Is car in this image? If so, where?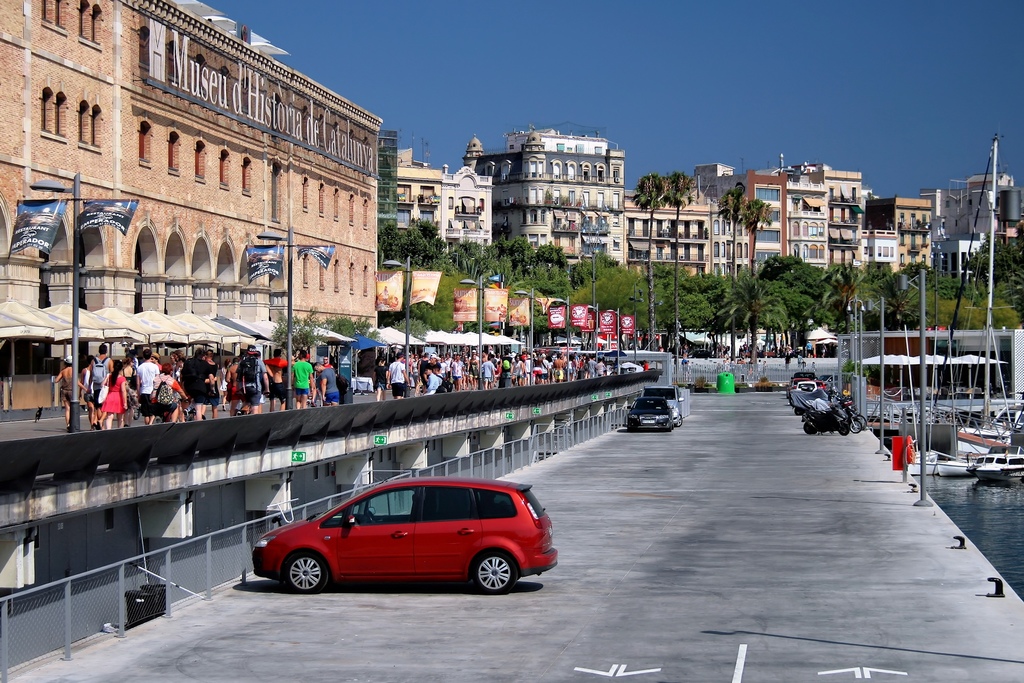
Yes, at crop(625, 399, 675, 434).
